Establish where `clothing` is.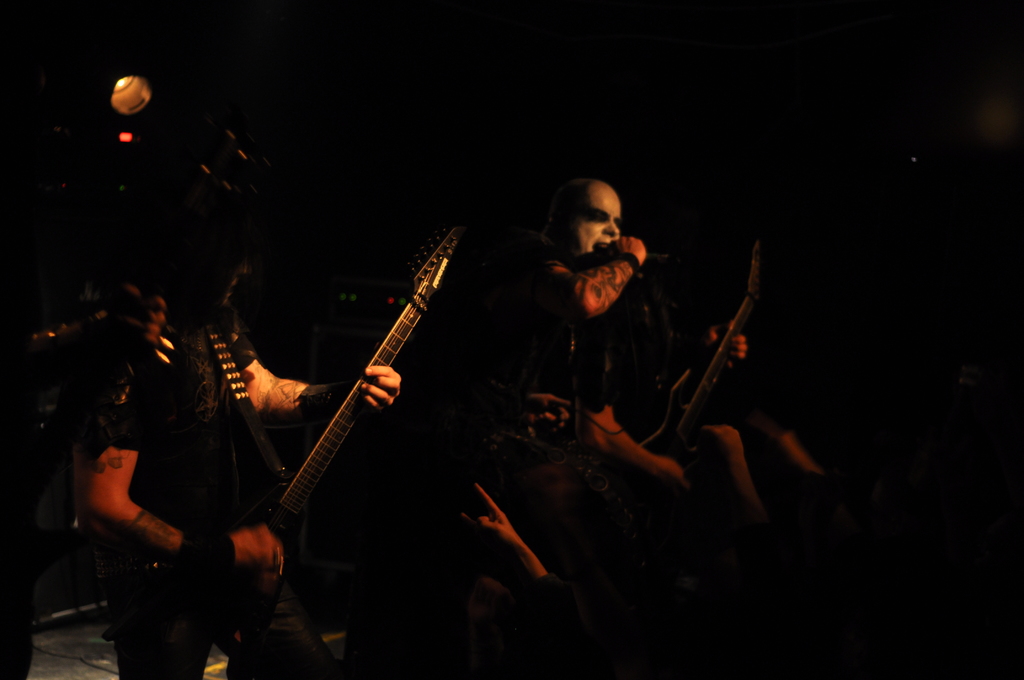
Established at <box>482,296,625,424</box>.
